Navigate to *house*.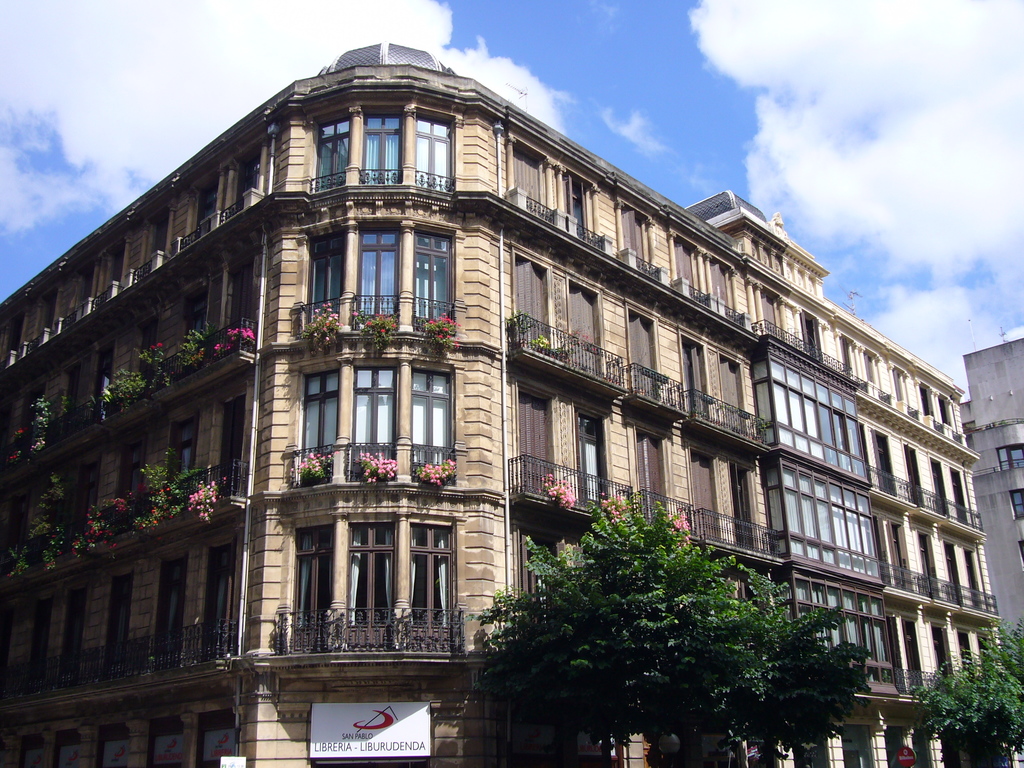
Navigation target: [x1=958, y1=339, x2=1023, y2=632].
